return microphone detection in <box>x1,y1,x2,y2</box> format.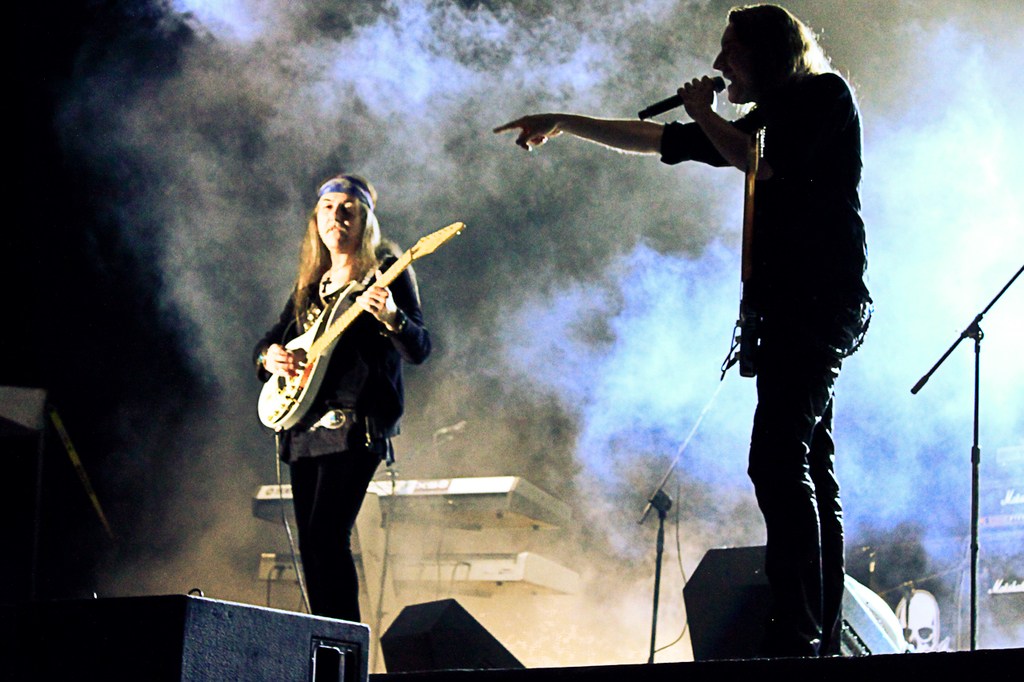
<box>631,68,730,127</box>.
